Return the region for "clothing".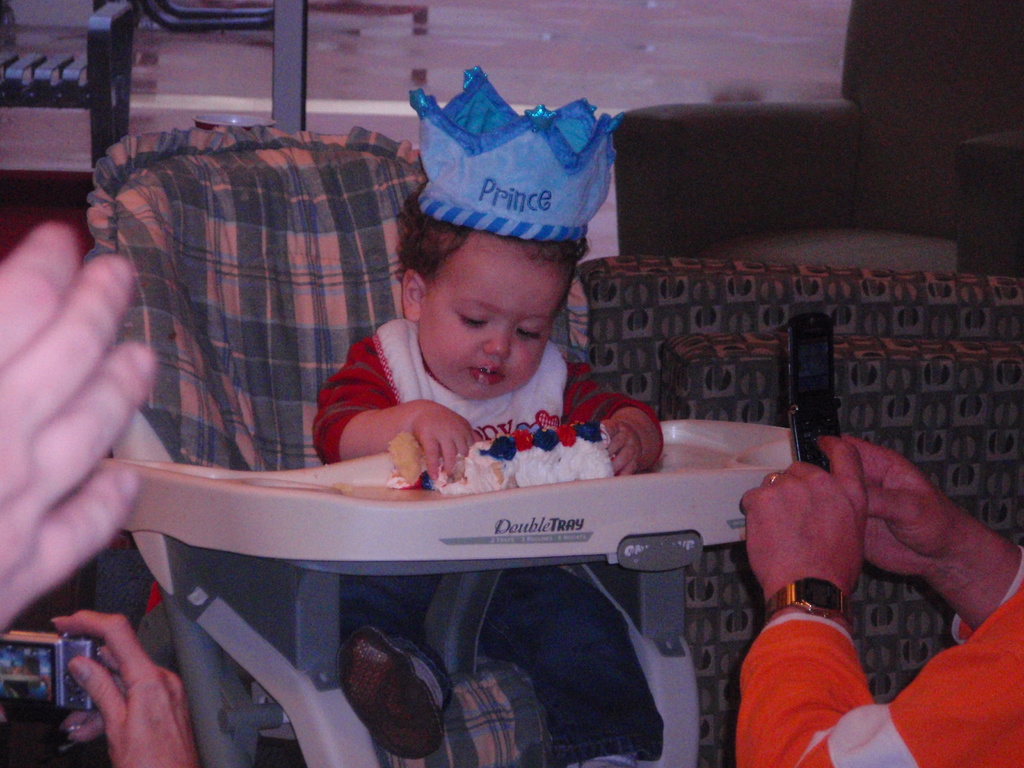
bbox(733, 545, 1023, 767).
